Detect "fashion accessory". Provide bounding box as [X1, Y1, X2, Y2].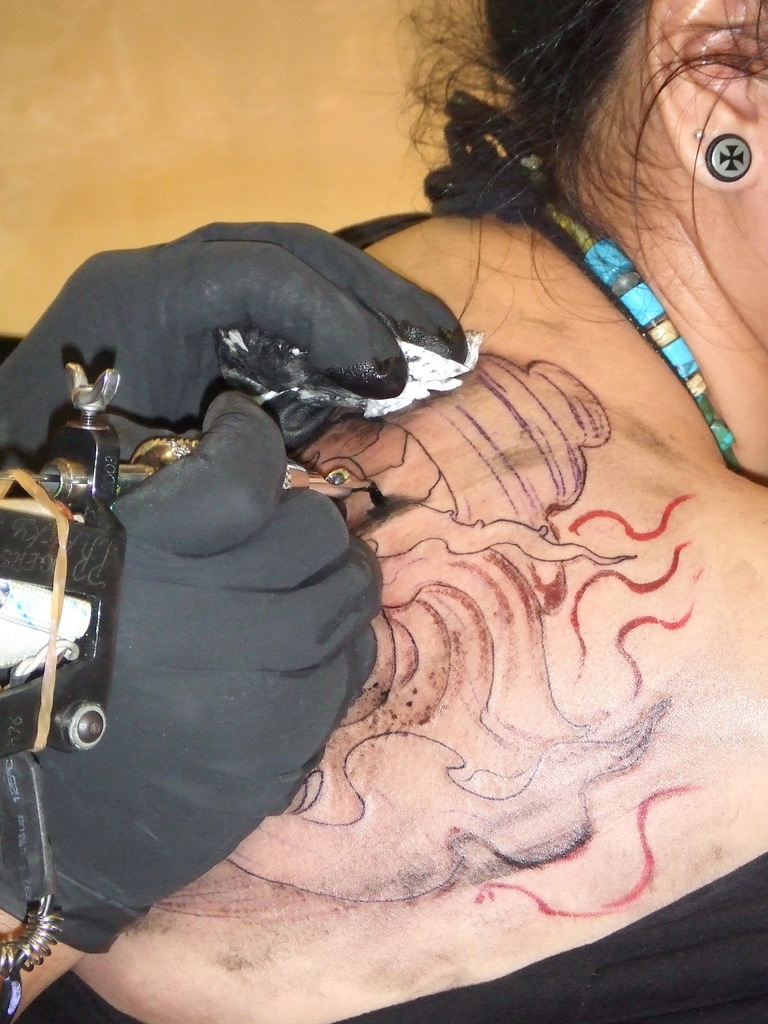
[691, 123, 708, 145].
